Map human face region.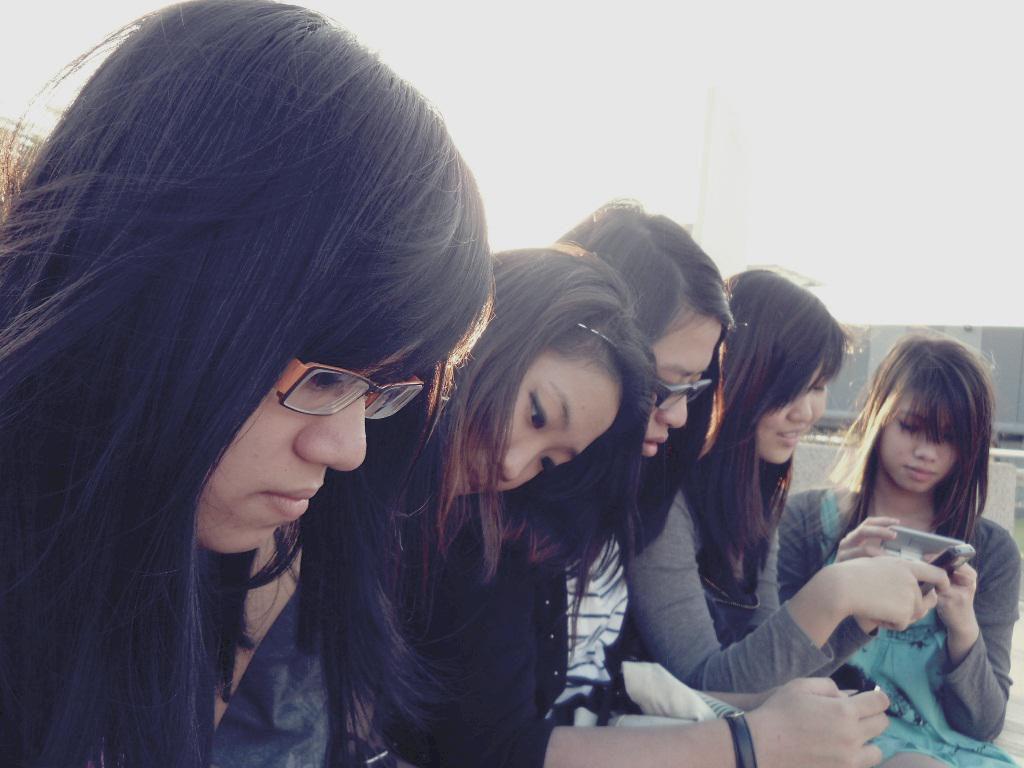
Mapped to <box>646,311,725,458</box>.
